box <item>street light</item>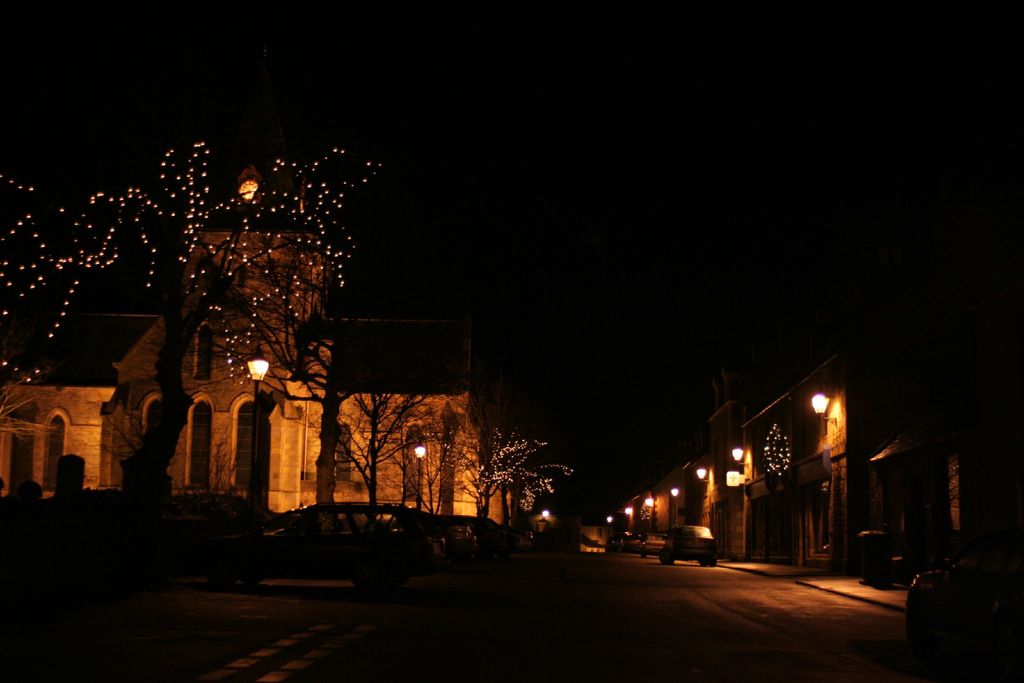
region(694, 467, 709, 483)
